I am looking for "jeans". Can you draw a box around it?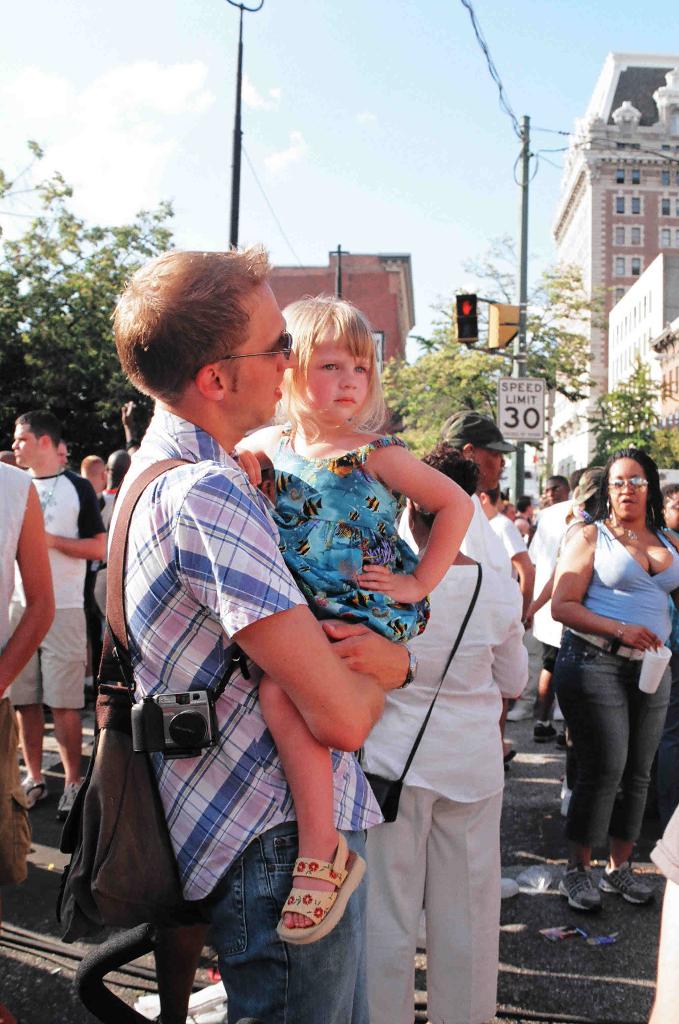
Sure, the bounding box is rect(205, 820, 374, 1023).
